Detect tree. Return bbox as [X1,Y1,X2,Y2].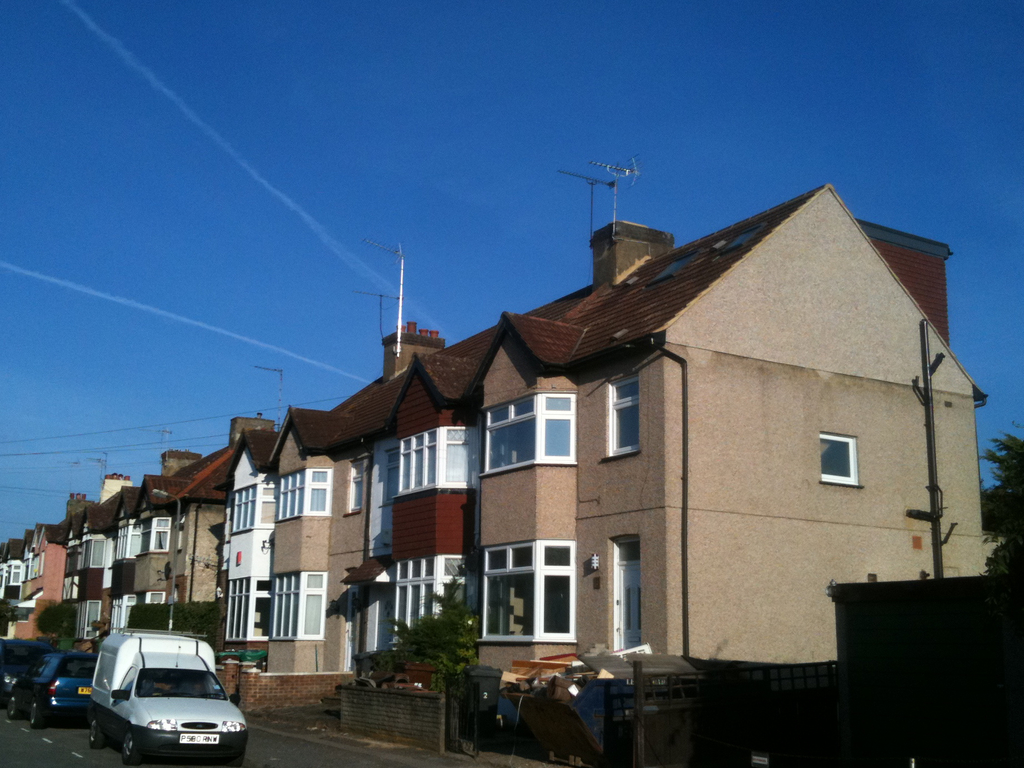
[394,585,485,760].
